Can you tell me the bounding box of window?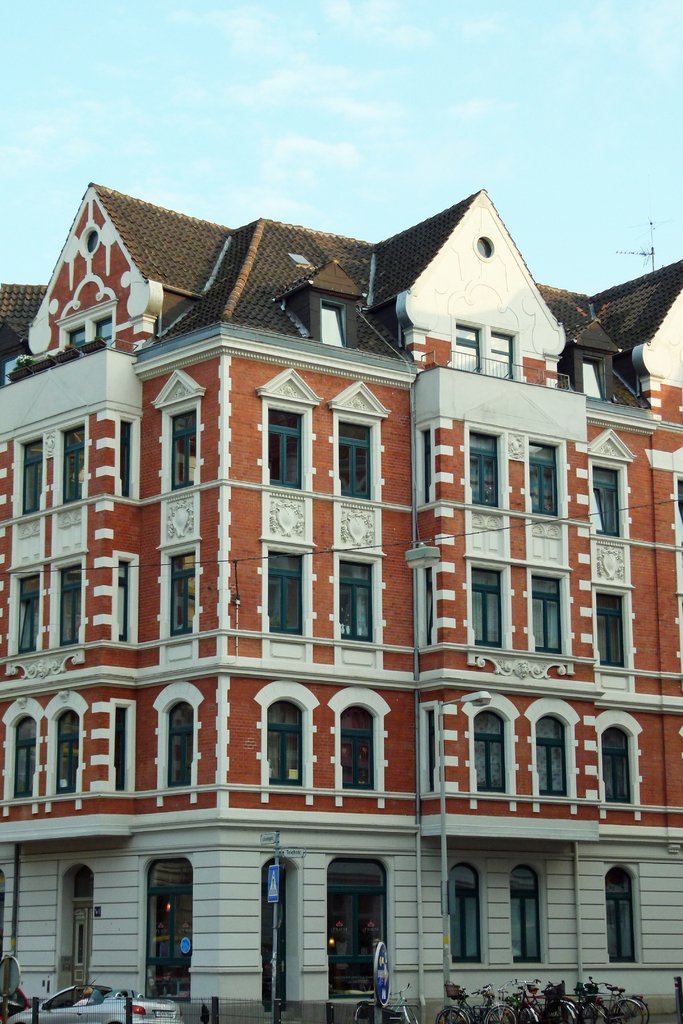
x1=415, y1=702, x2=441, y2=807.
